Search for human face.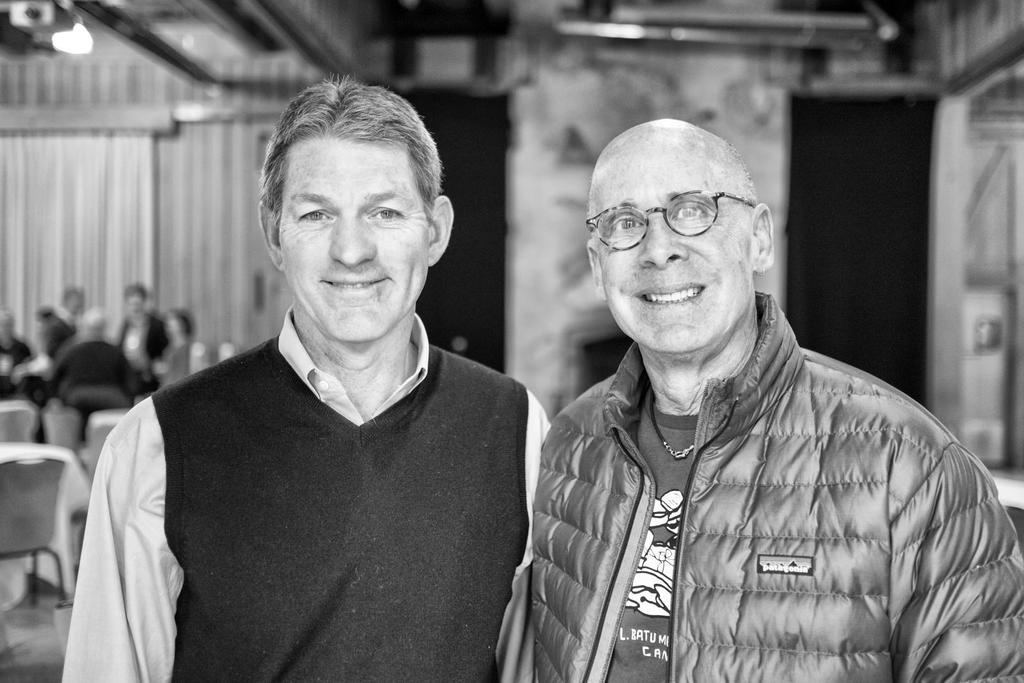
Found at 591/142/749/355.
